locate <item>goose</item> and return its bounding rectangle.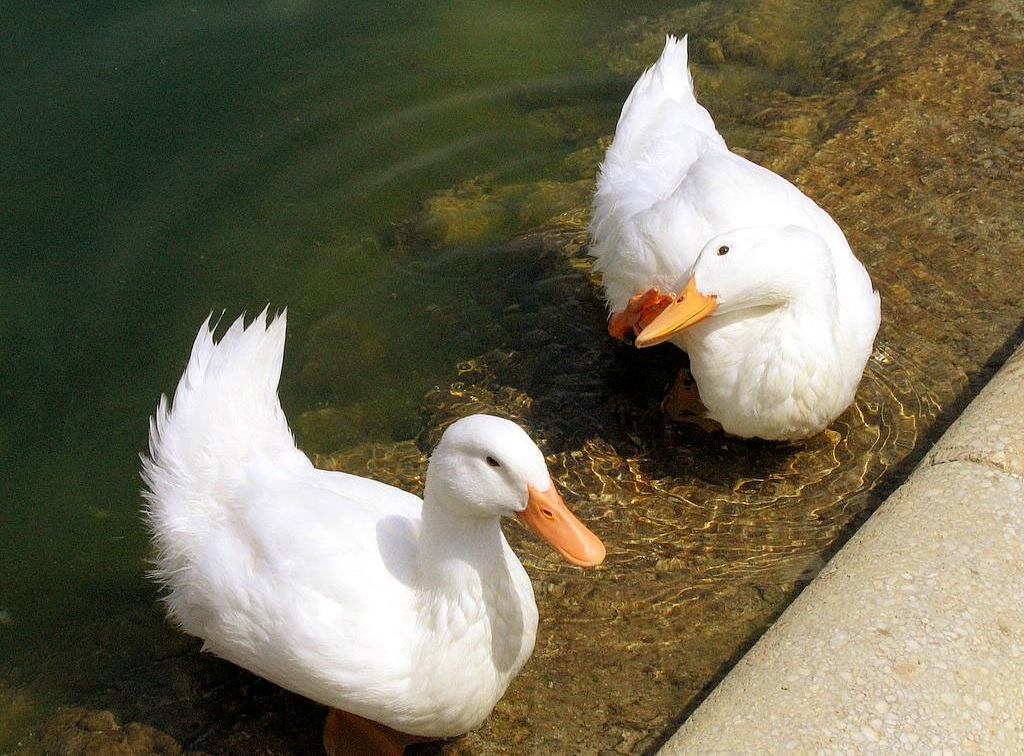
139:305:611:736.
